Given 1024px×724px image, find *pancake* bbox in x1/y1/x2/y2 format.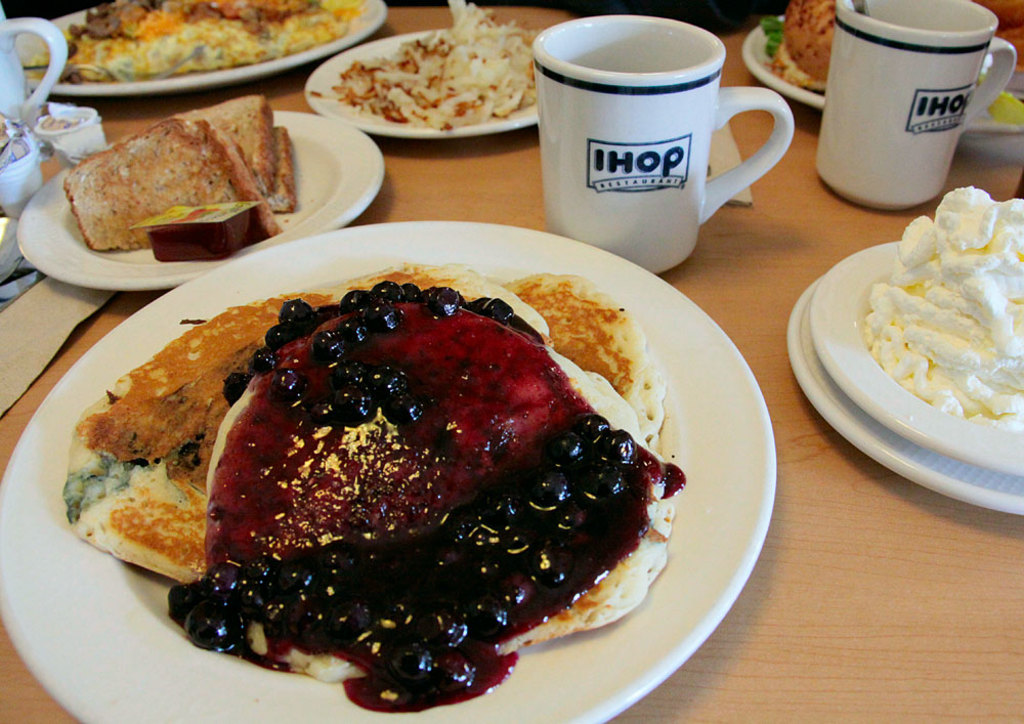
205/303/677/671.
